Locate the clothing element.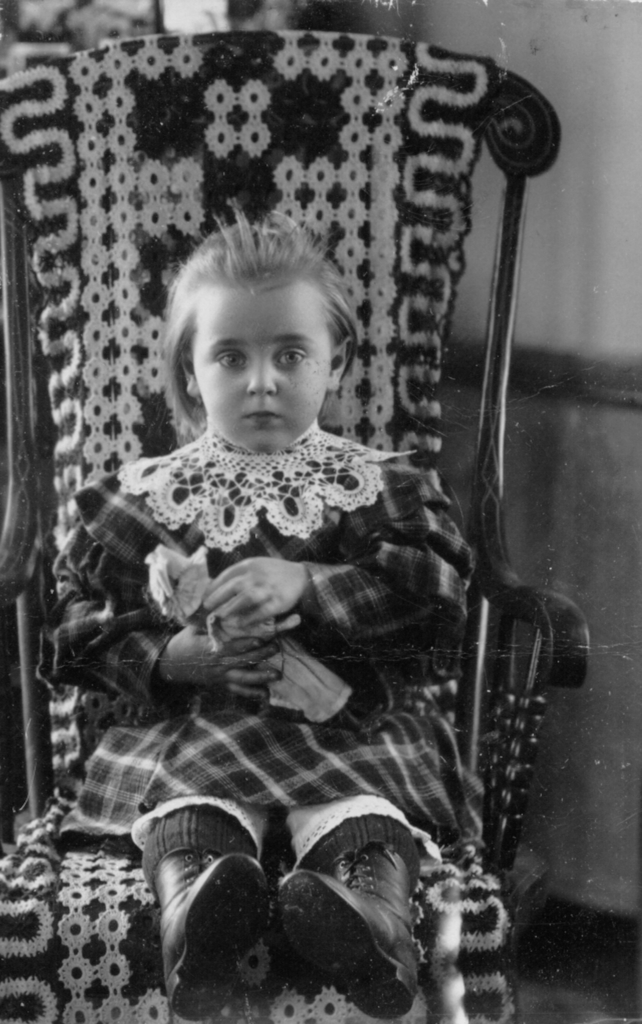
Element bbox: x1=74 y1=340 x2=481 y2=775.
